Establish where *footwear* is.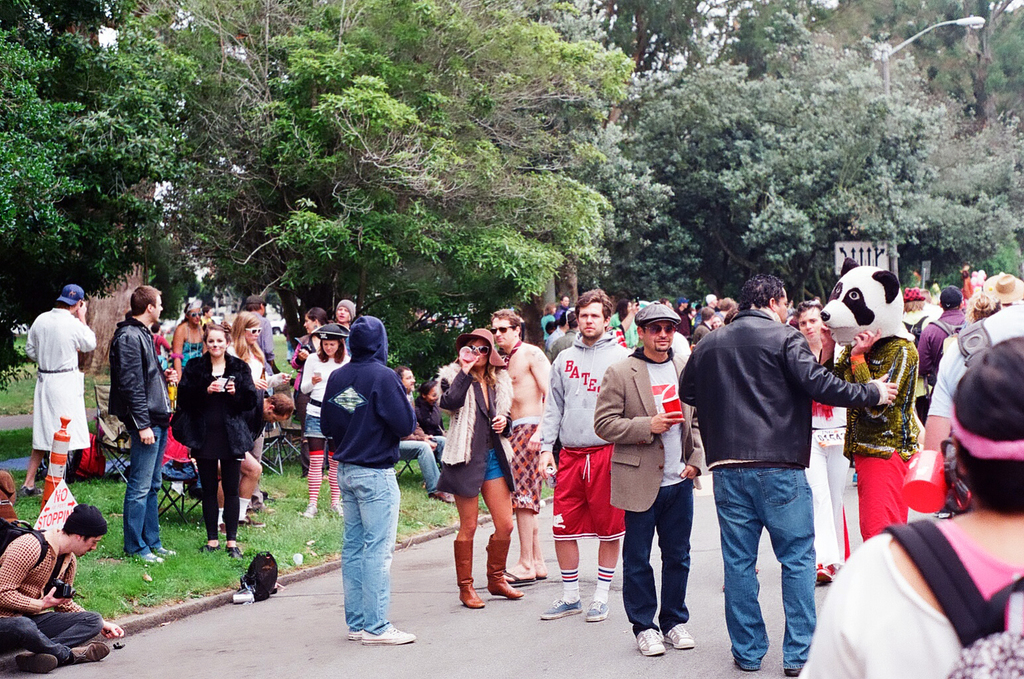
Established at pyautogui.locateOnScreen(508, 568, 534, 589).
